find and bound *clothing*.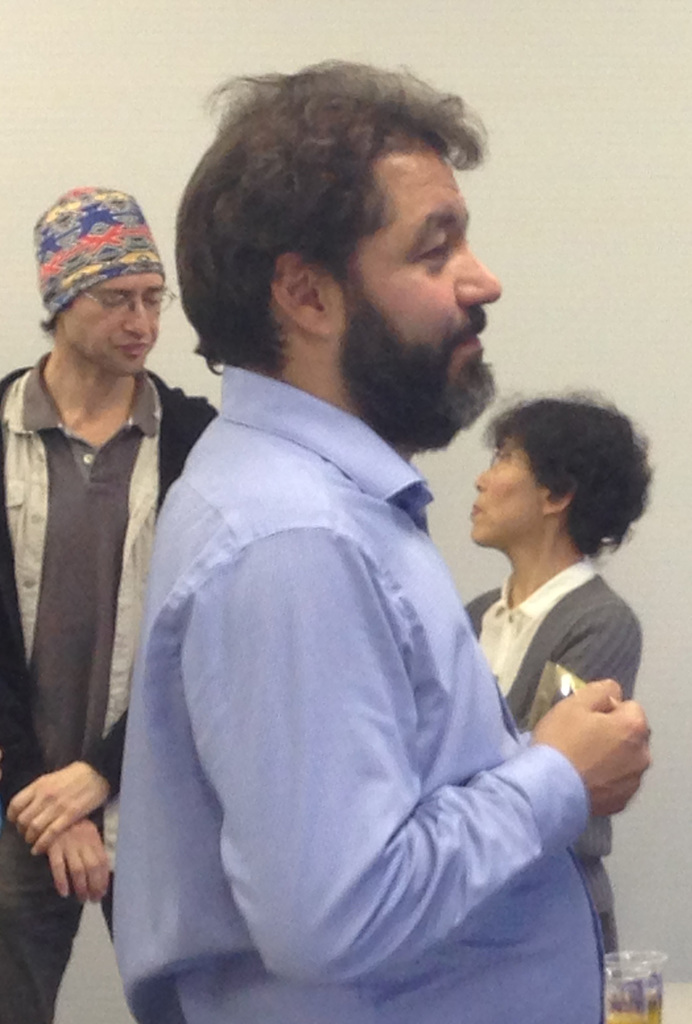
Bound: 117,353,610,1023.
